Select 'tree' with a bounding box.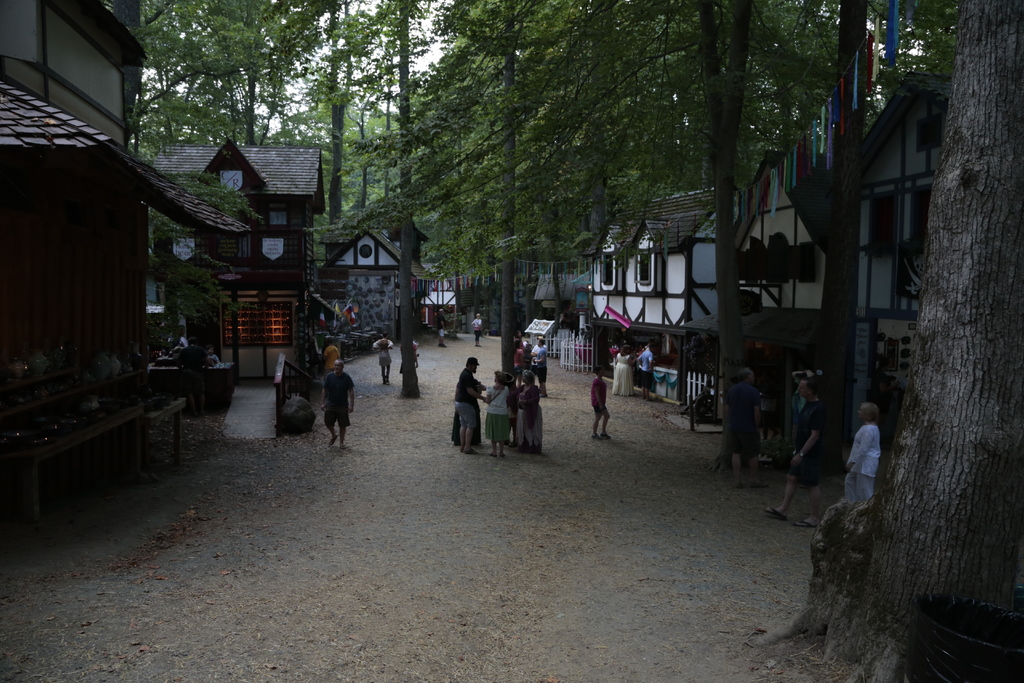
755, 0, 1023, 682.
